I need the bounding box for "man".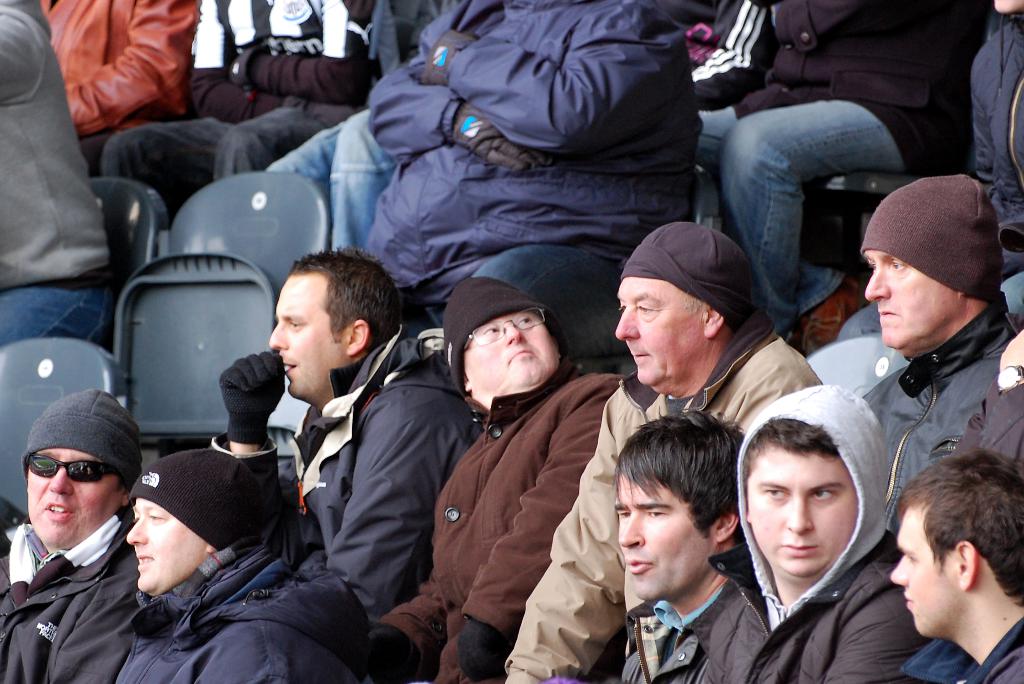
Here it is: select_region(109, 447, 371, 683).
